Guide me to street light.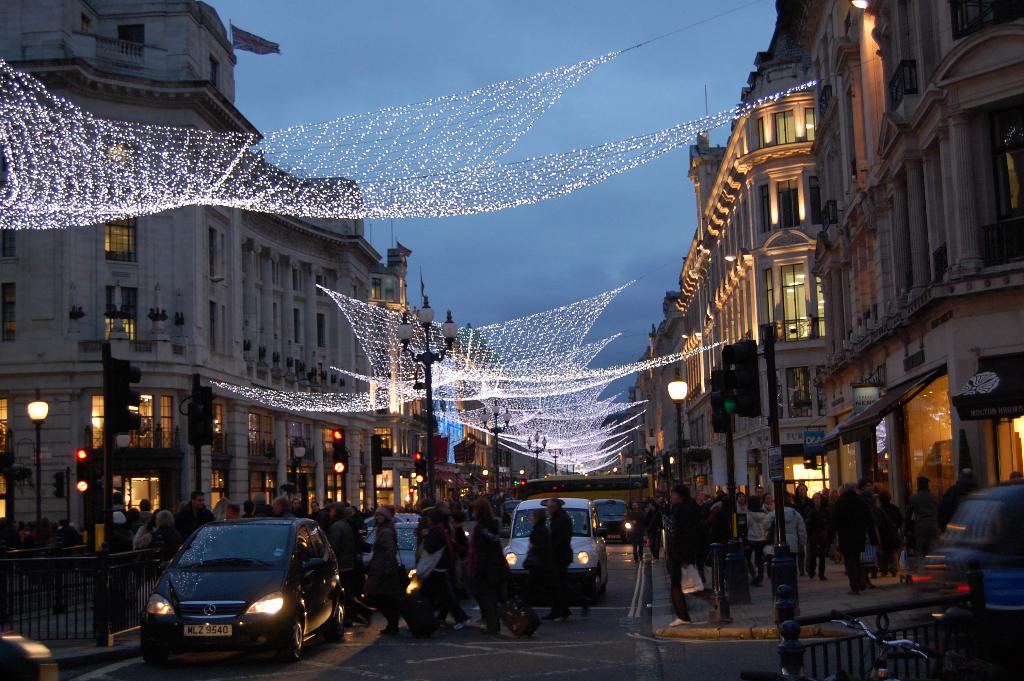
Guidance: [x1=478, y1=464, x2=486, y2=495].
